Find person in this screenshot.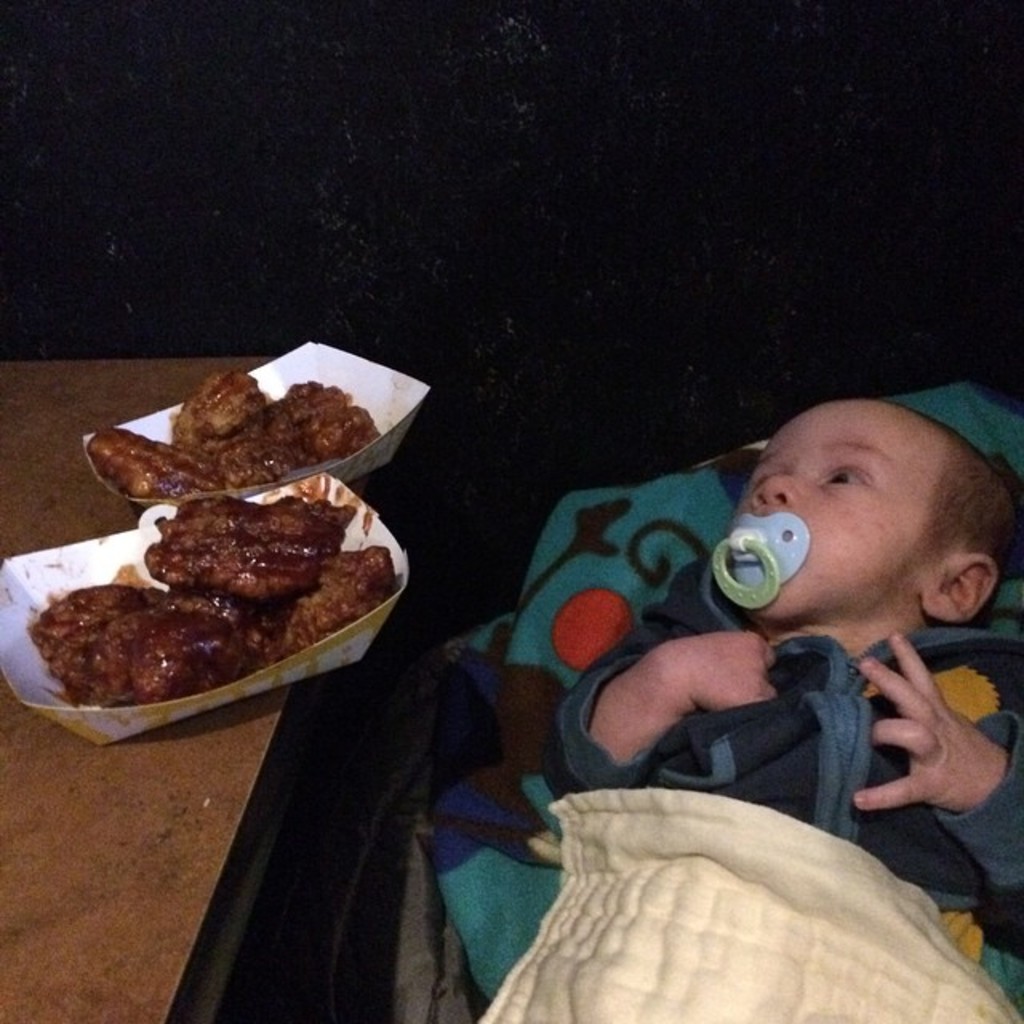
The bounding box for person is <bbox>595, 378, 1003, 886</bbox>.
